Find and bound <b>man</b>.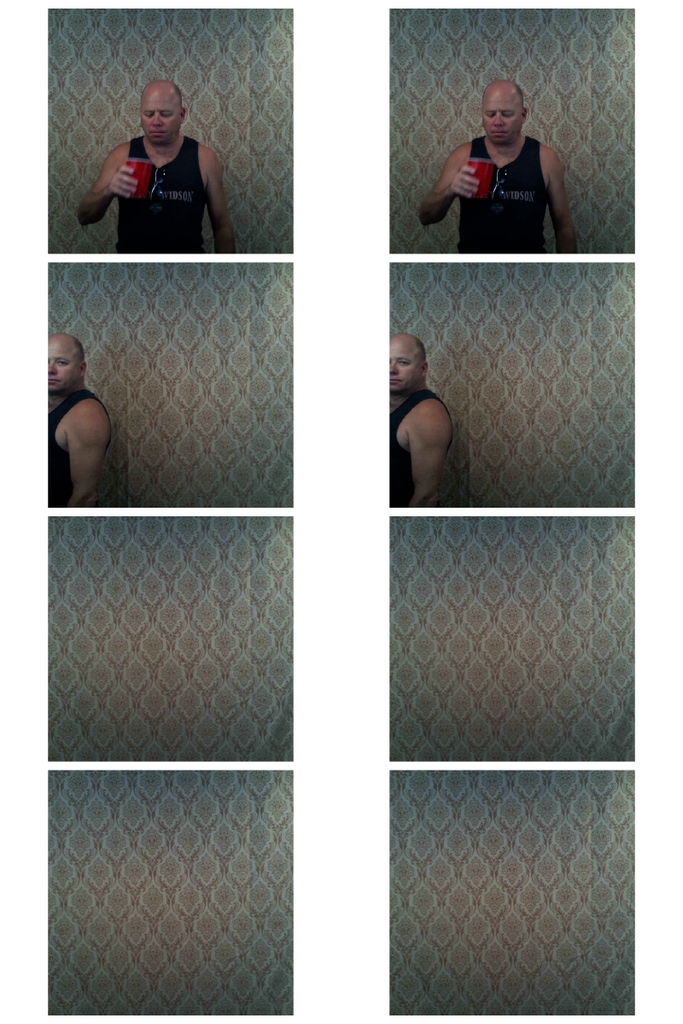
Bound: BBox(387, 333, 458, 506).
